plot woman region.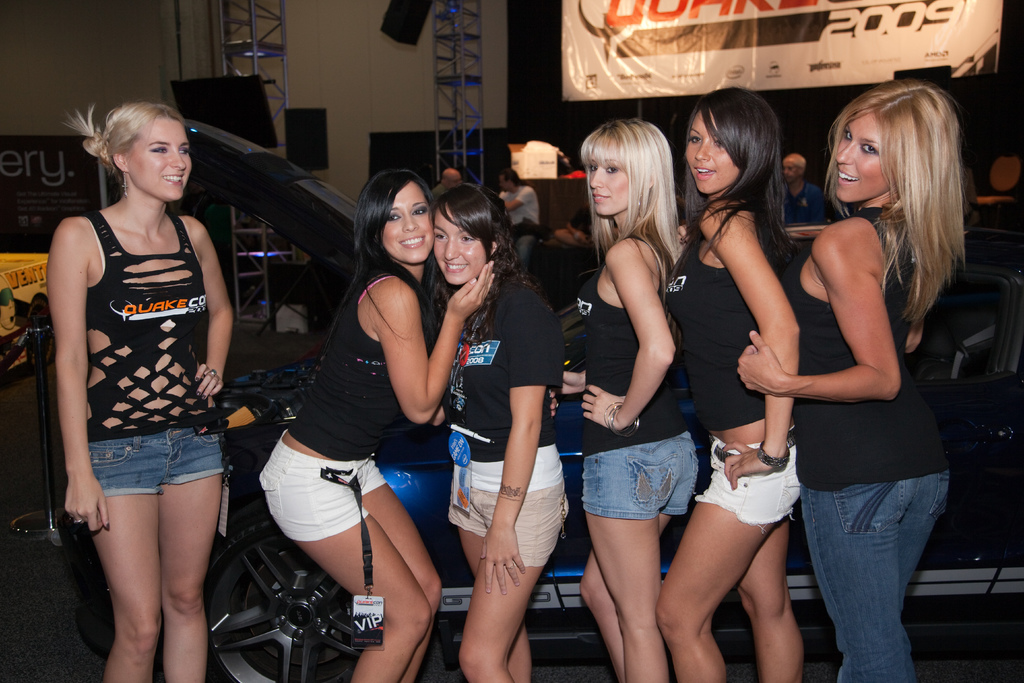
Plotted at crop(433, 179, 570, 682).
